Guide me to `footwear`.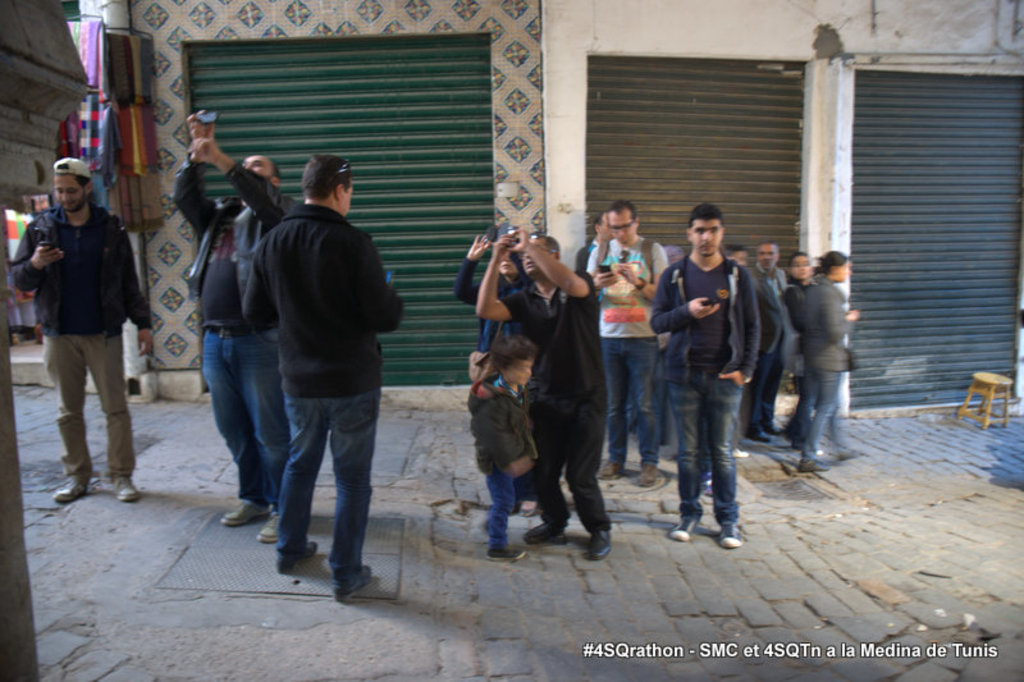
Guidance: (51, 475, 88, 505).
